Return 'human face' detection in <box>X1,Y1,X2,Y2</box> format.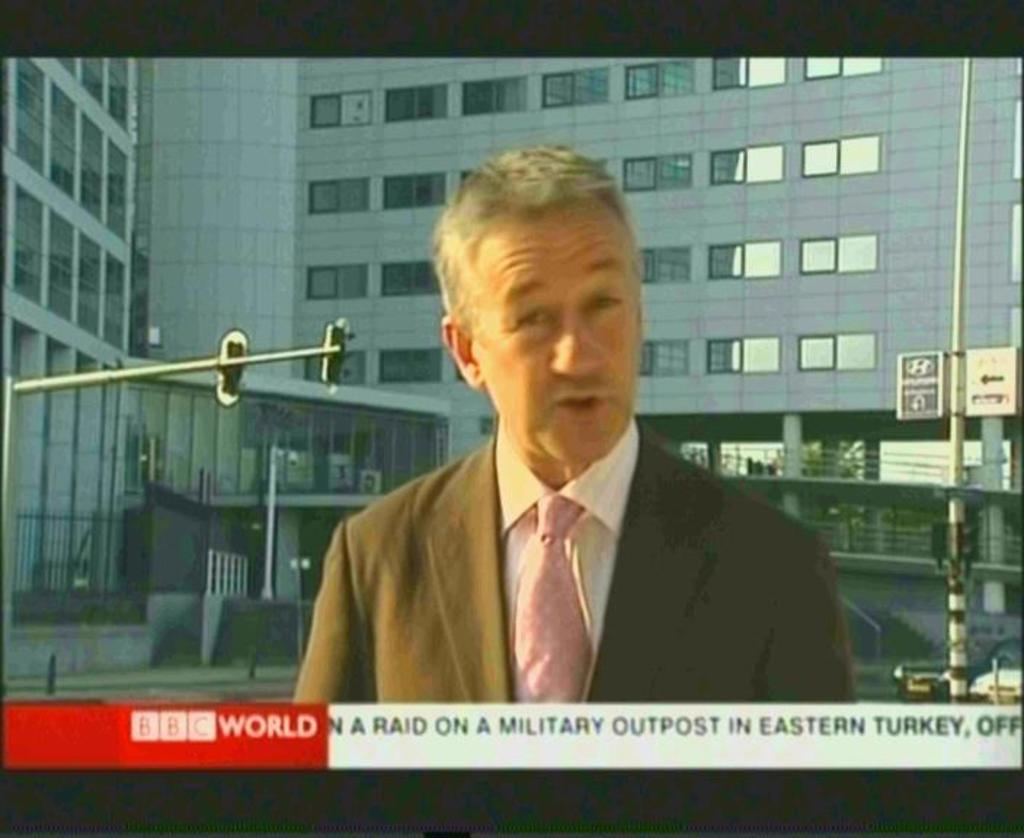
<box>467,215,640,460</box>.
